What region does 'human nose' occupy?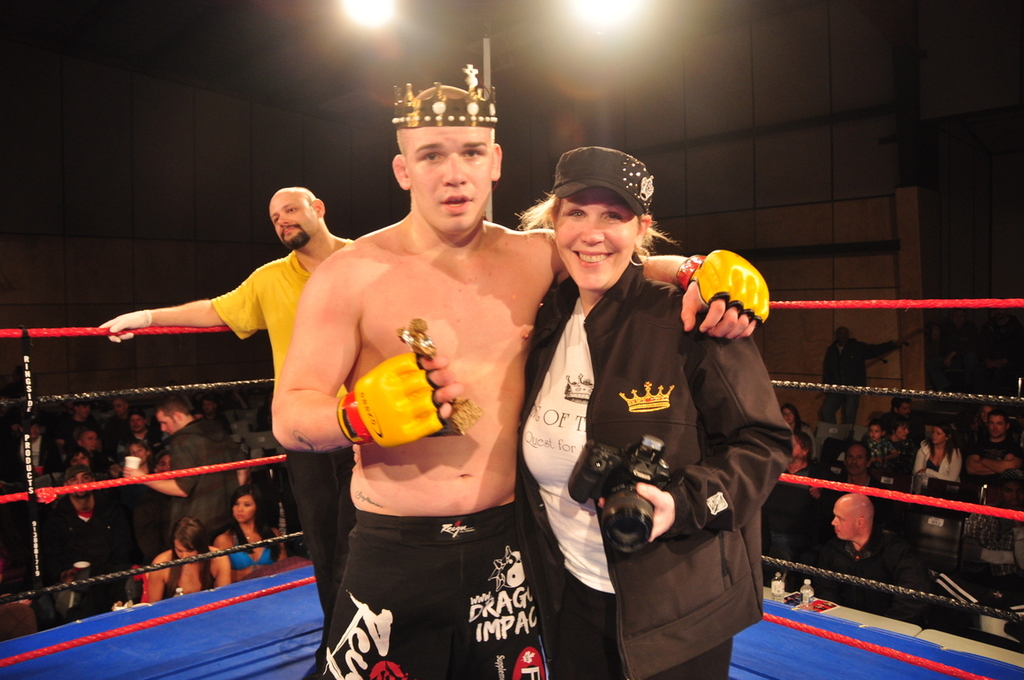
locate(931, 432, 936, 439).
